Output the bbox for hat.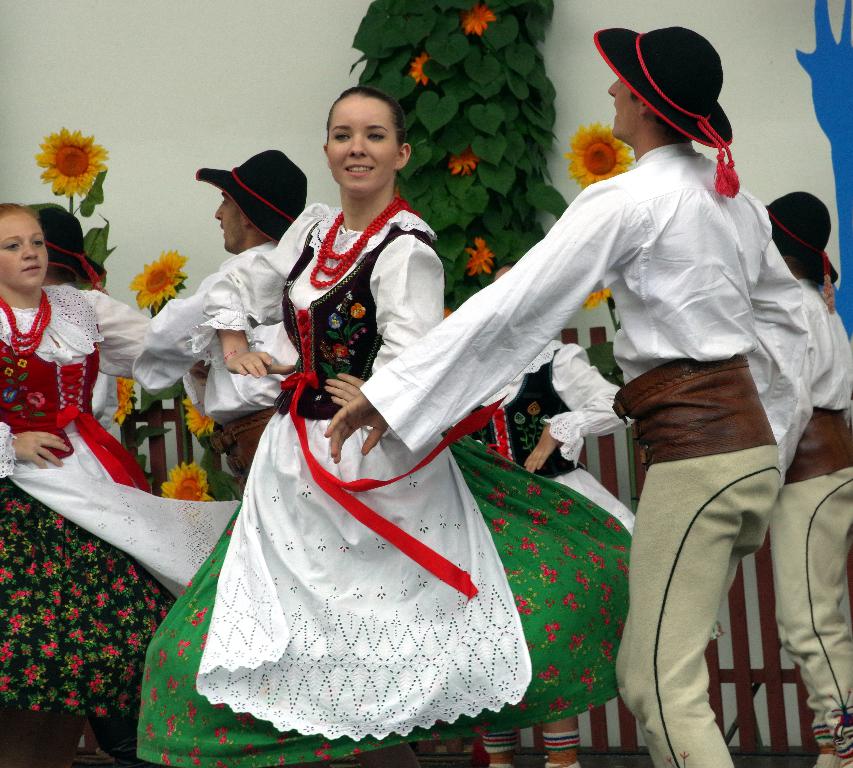
[left=196, top=148, right=309, bottom=245].
